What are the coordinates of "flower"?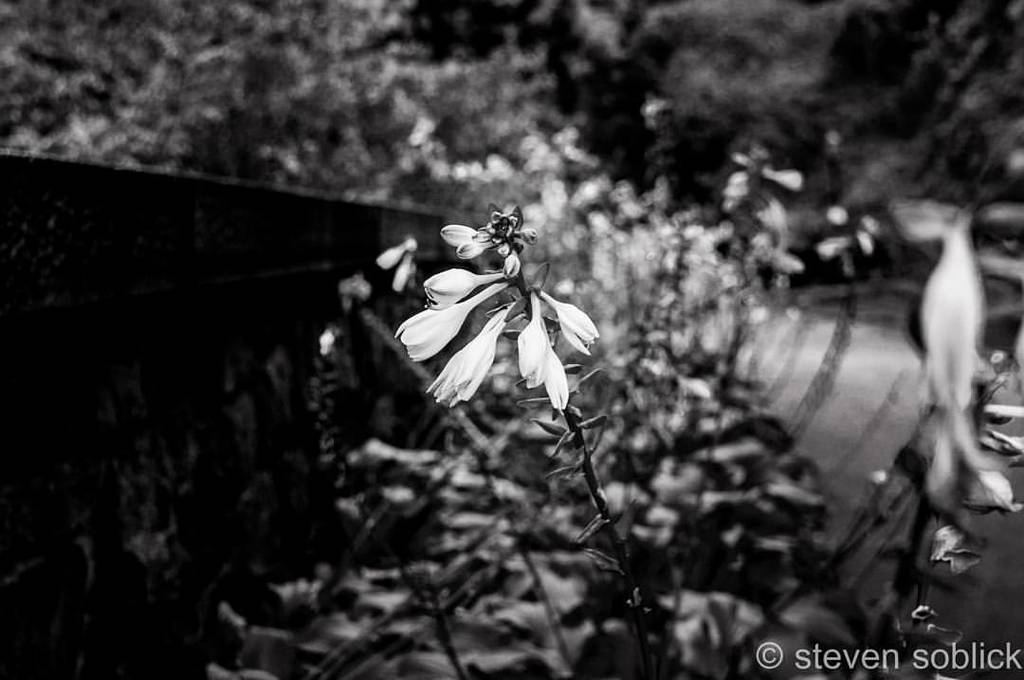
bbox=(428, 301, 513, 412).
